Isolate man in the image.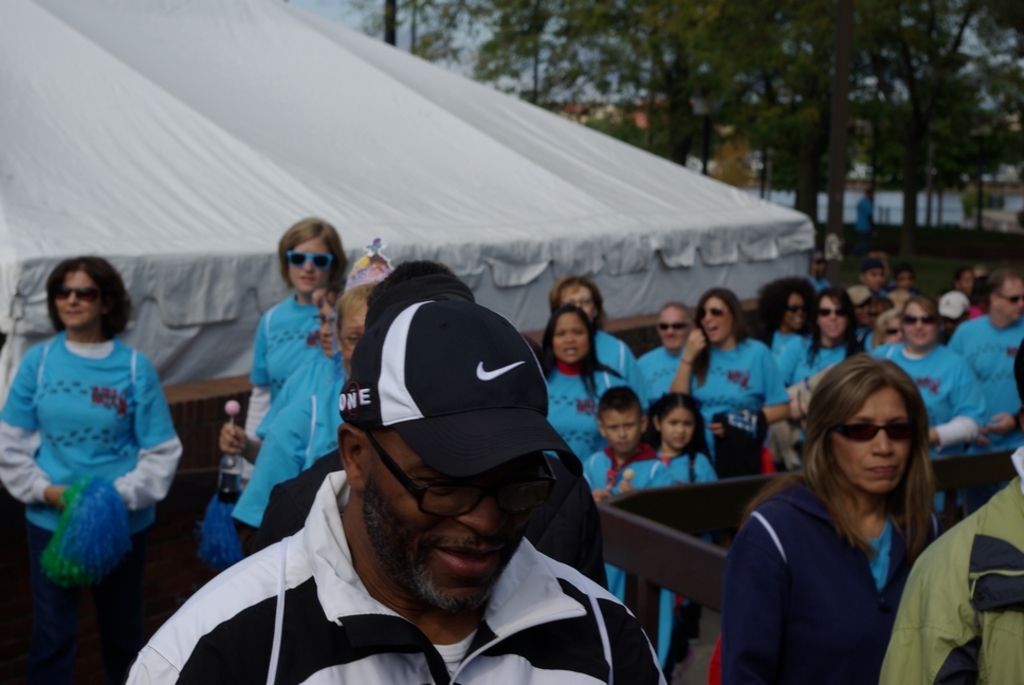
Isolated region: (left=113, top=286, right=680, bottom=684).
